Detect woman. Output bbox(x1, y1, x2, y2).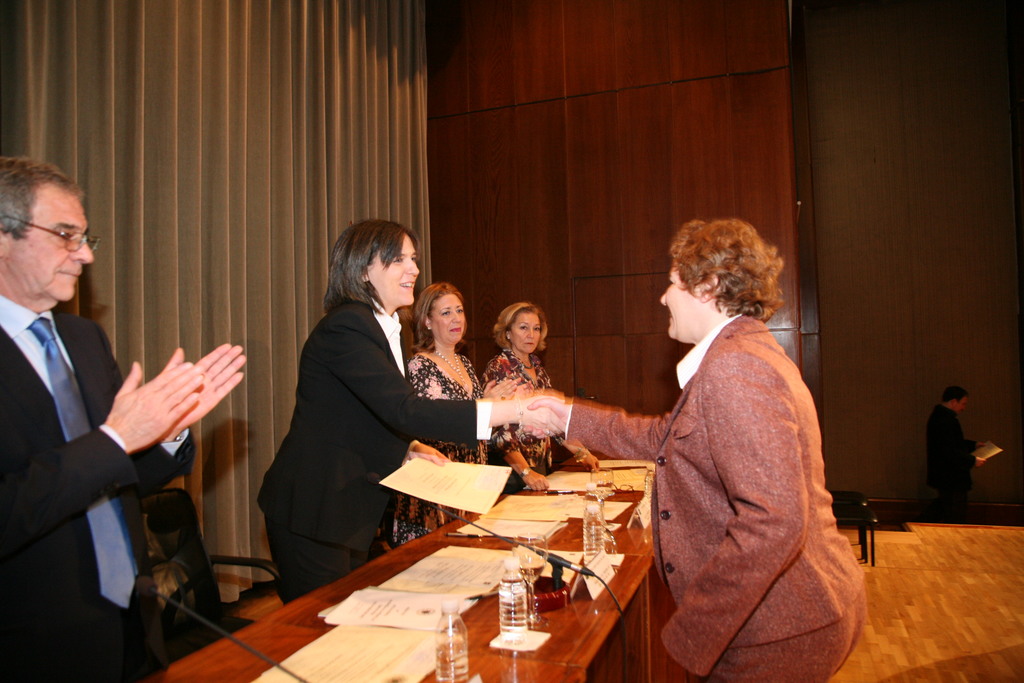
bbox(509, 218, 868, 682).
